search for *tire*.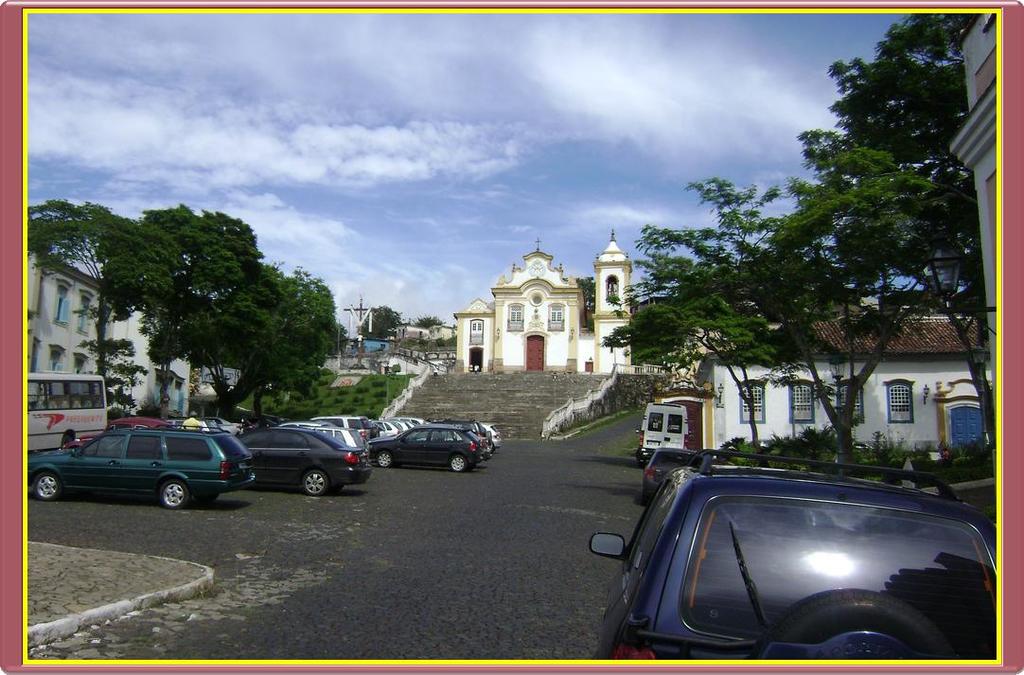
Found at x1=750, y1=590, x2=962, y2=660.
